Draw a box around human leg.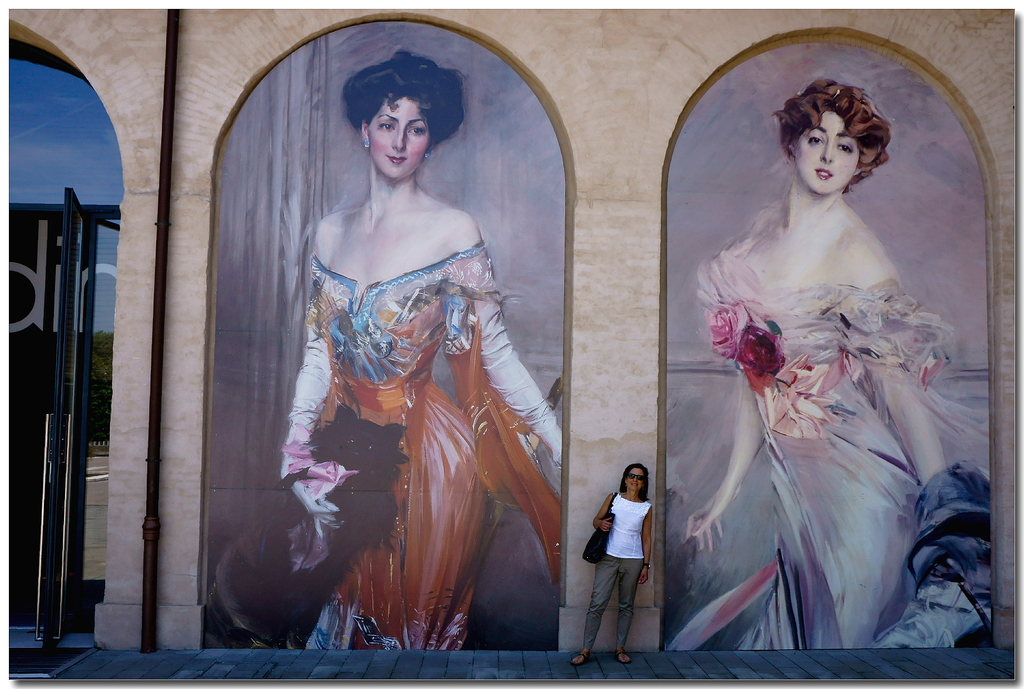
pyautogui.locateOnScreen(578, 543, 621, 657).
